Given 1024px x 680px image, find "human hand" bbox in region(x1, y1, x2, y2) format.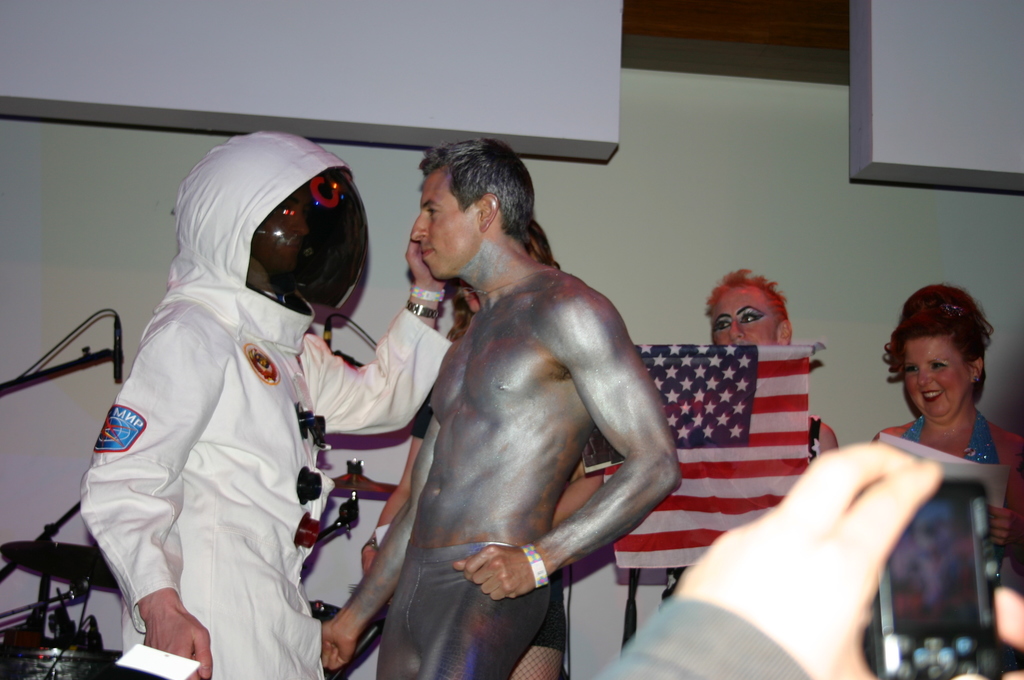
region(990, 587, 1023, 679).
